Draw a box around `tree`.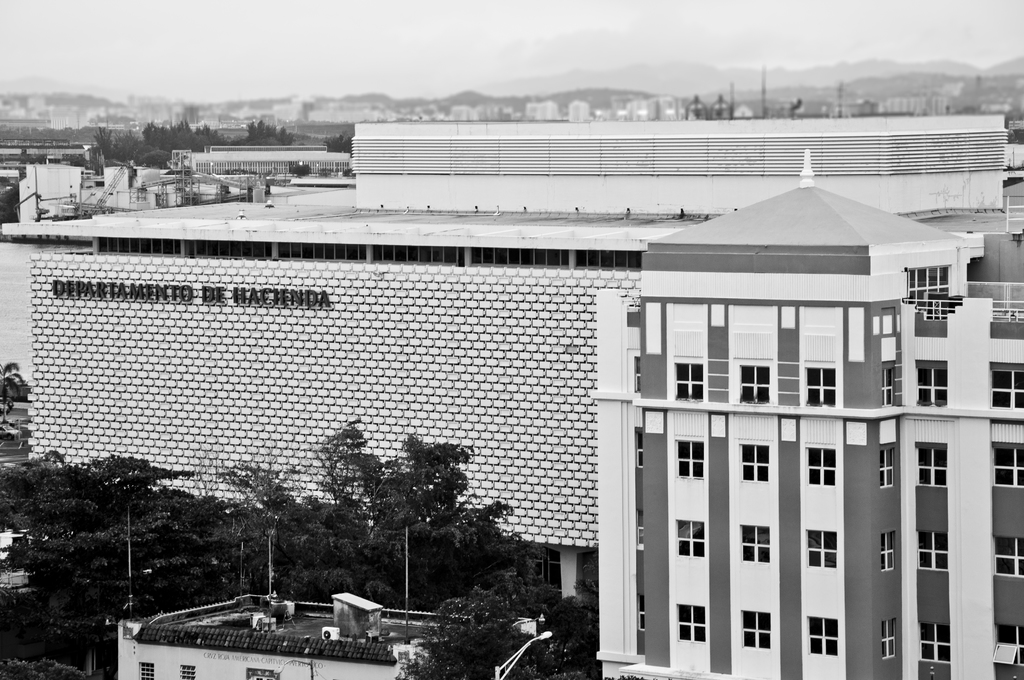
0 446 207 665.
